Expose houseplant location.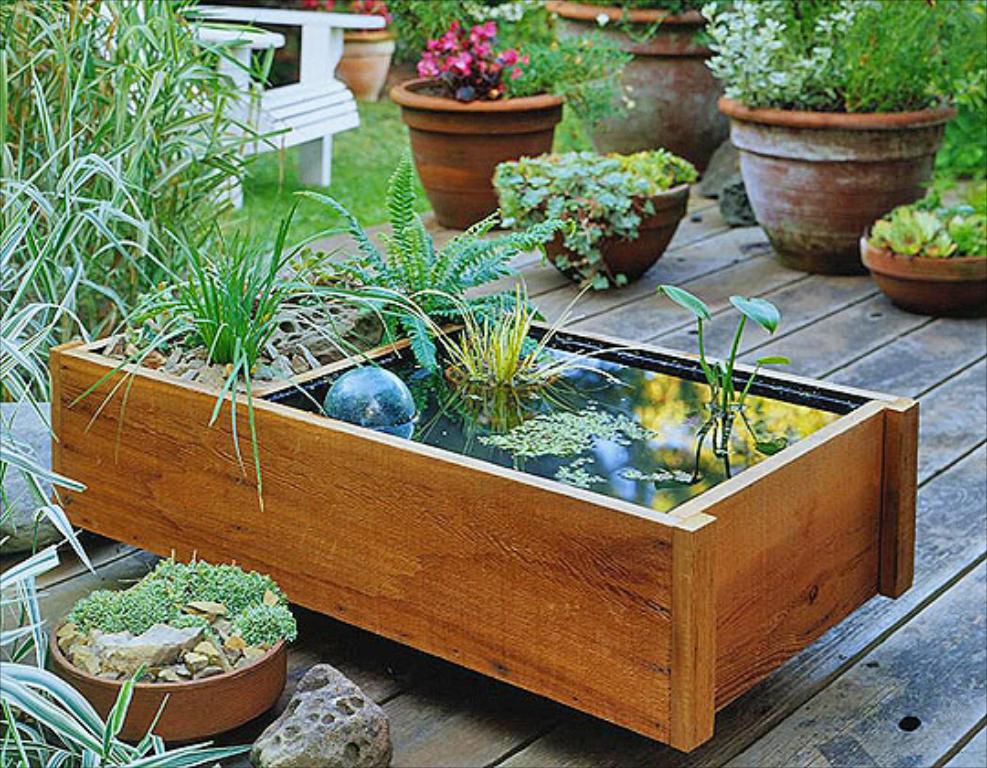
Exposed at 667:280:791:463.
